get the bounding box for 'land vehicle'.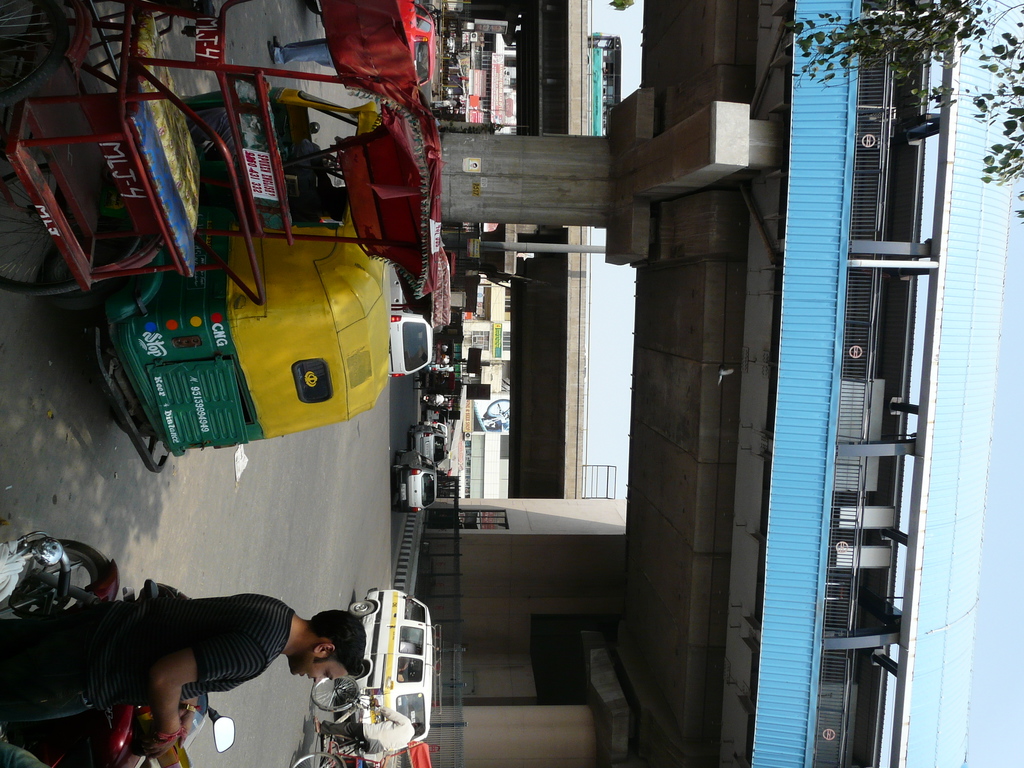
<bbox>401, 0, 435, 92</bbox>.
